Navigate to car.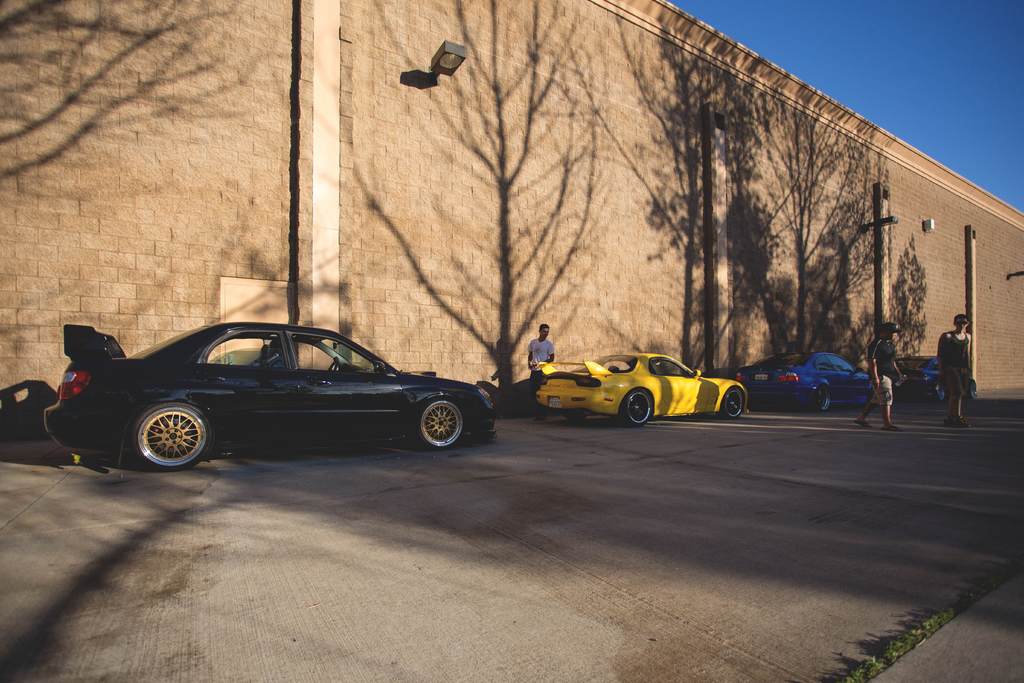
Navigation target: [737,350,874,410].
